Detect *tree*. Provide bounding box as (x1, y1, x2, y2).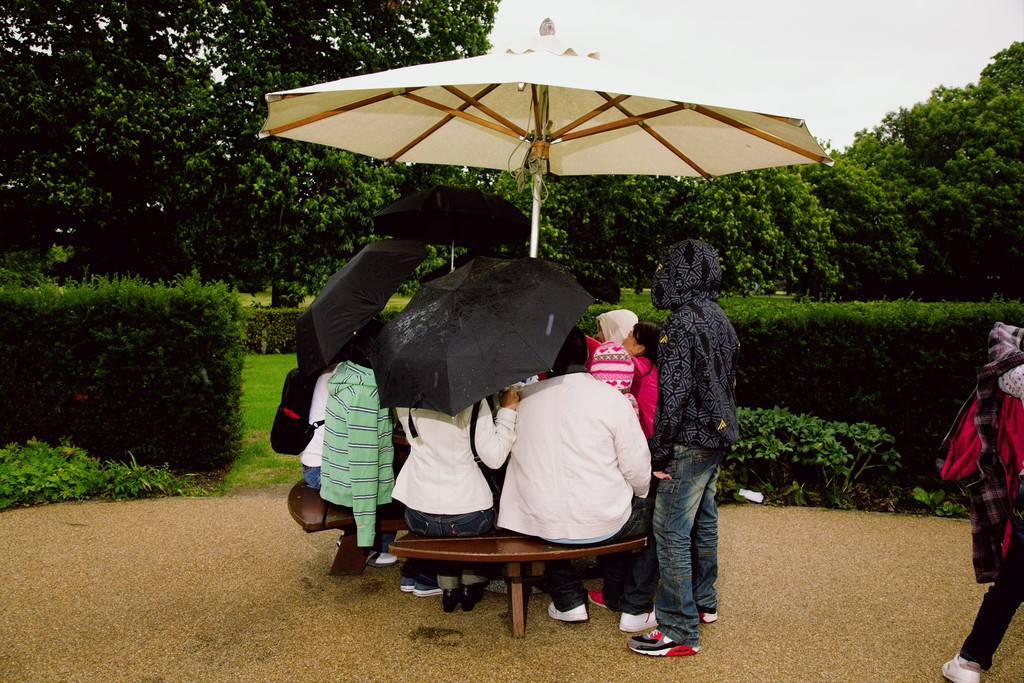
(452, 120, 840, 288).
